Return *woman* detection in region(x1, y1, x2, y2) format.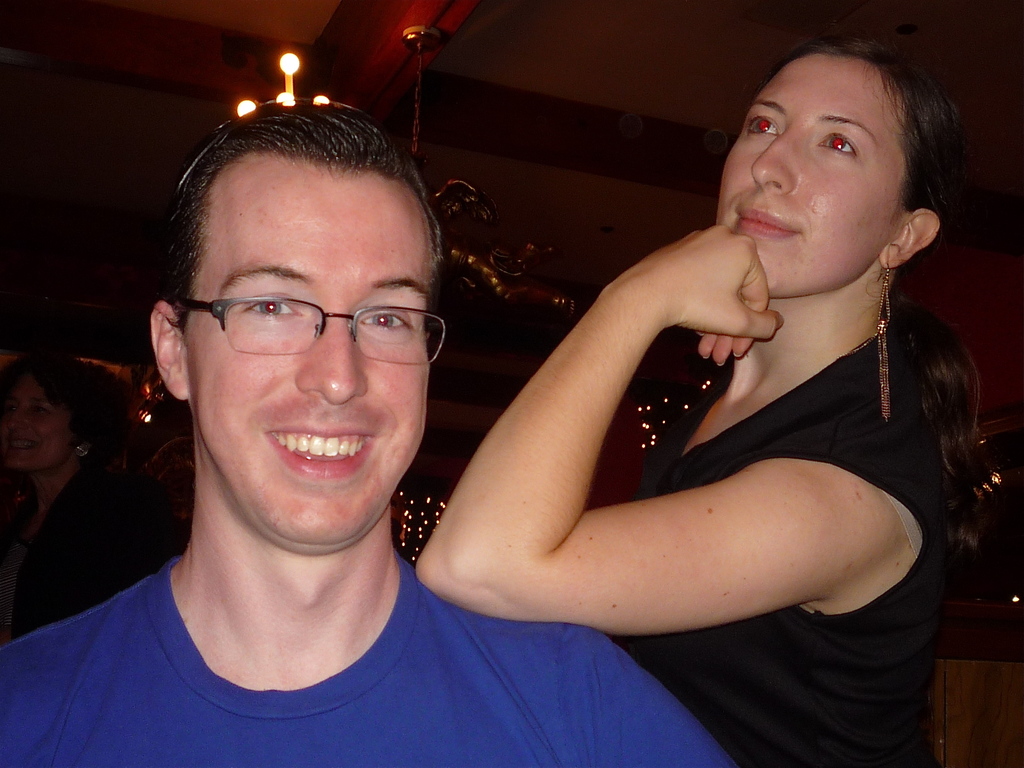
region(352, 37, 977, 727).
